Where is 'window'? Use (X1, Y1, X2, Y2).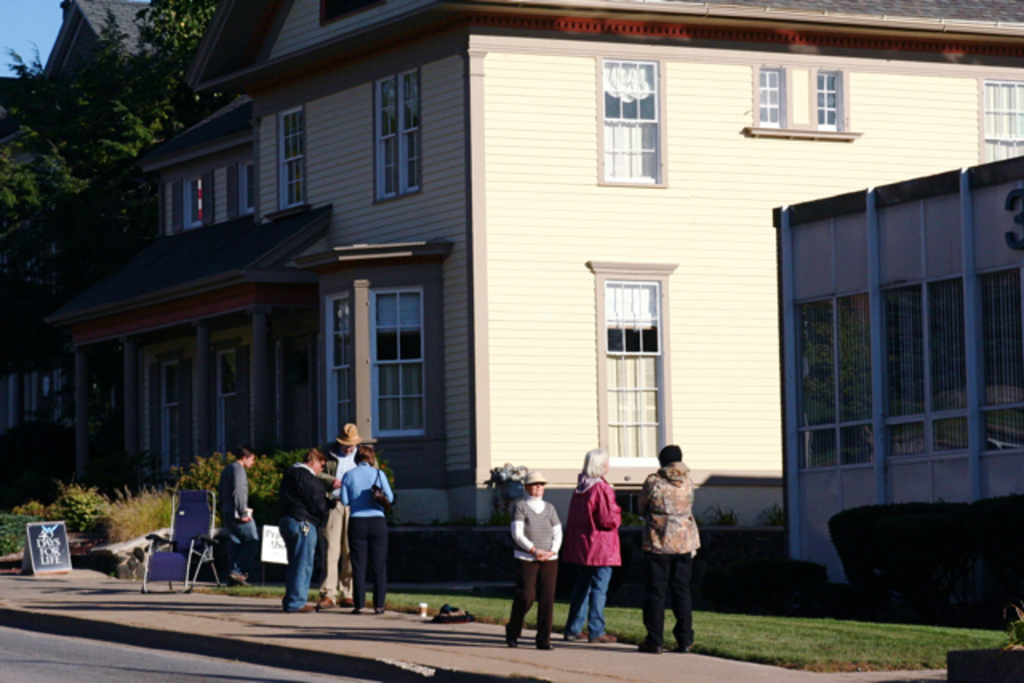
(602, 56, 656, 186).
